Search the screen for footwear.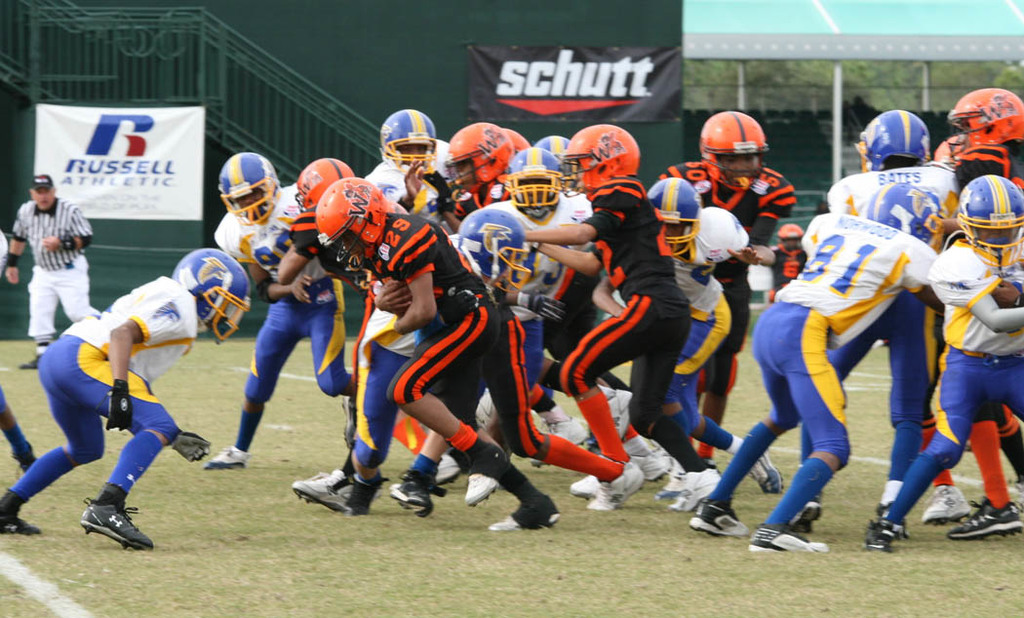
Found at crop(607, 387, 634, 438).
